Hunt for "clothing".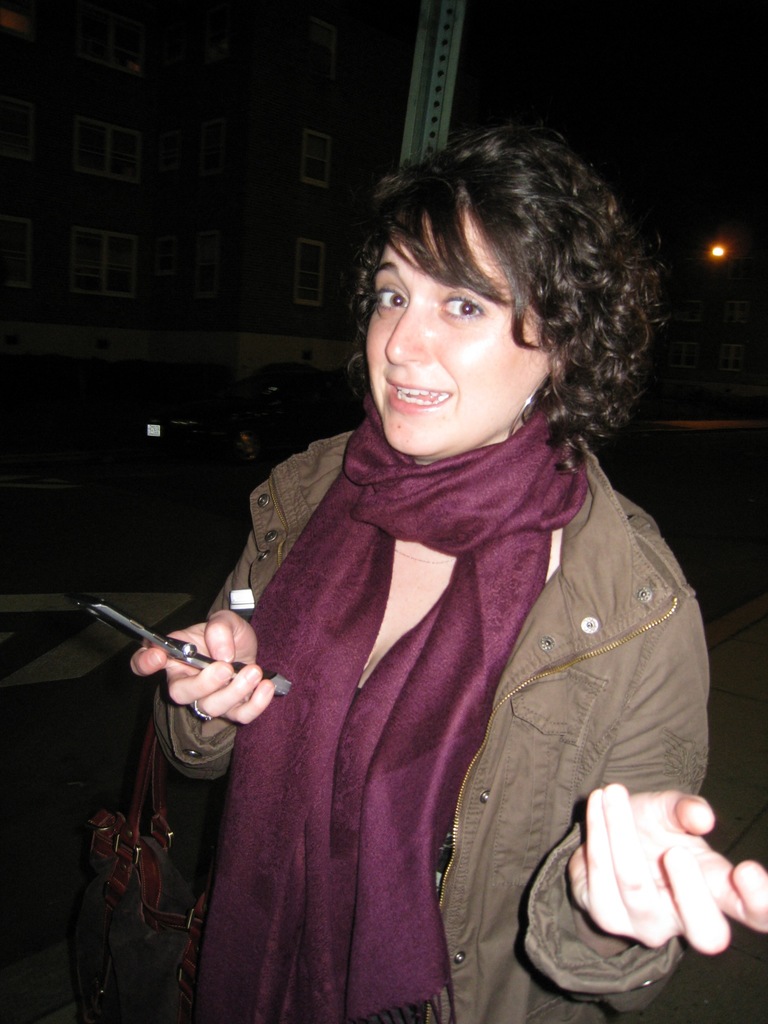
Hunted down at (120,288,730,1023).
